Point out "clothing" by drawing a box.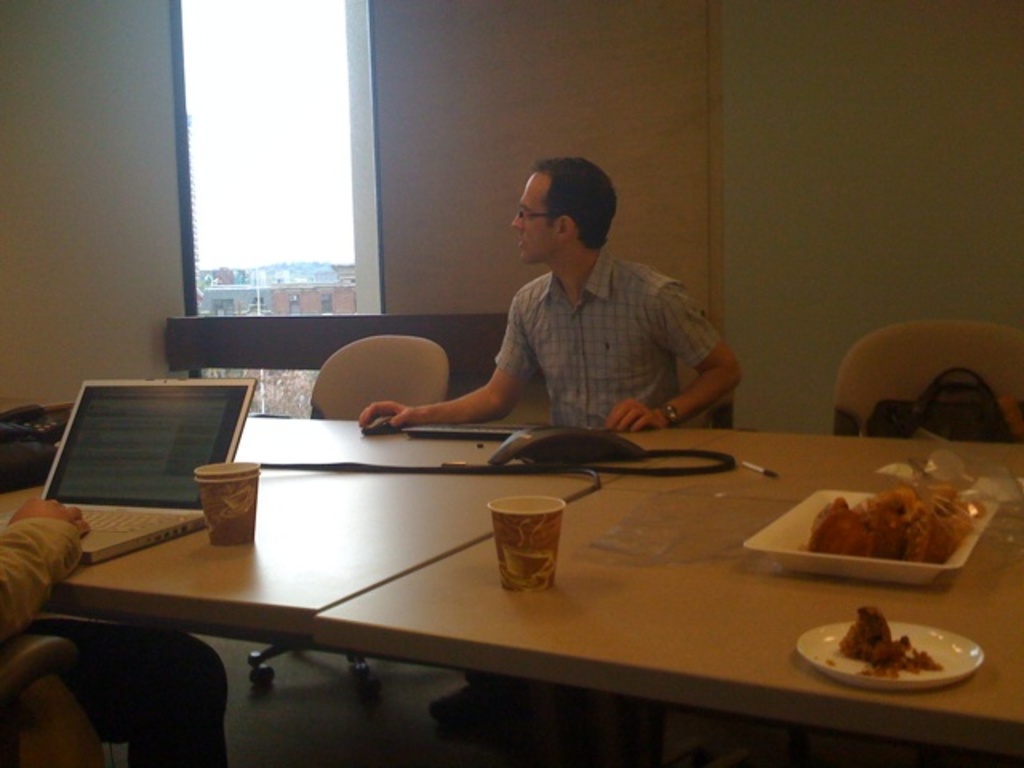
(0,517,224,766).
